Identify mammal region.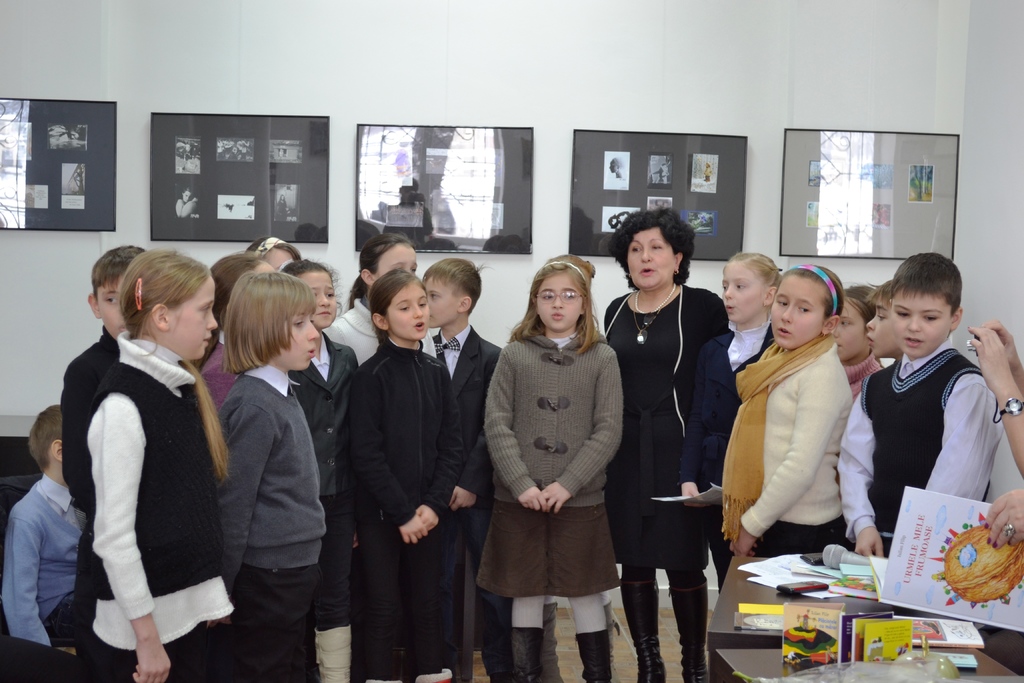
Region: rect(713, 260, 853, 550).
